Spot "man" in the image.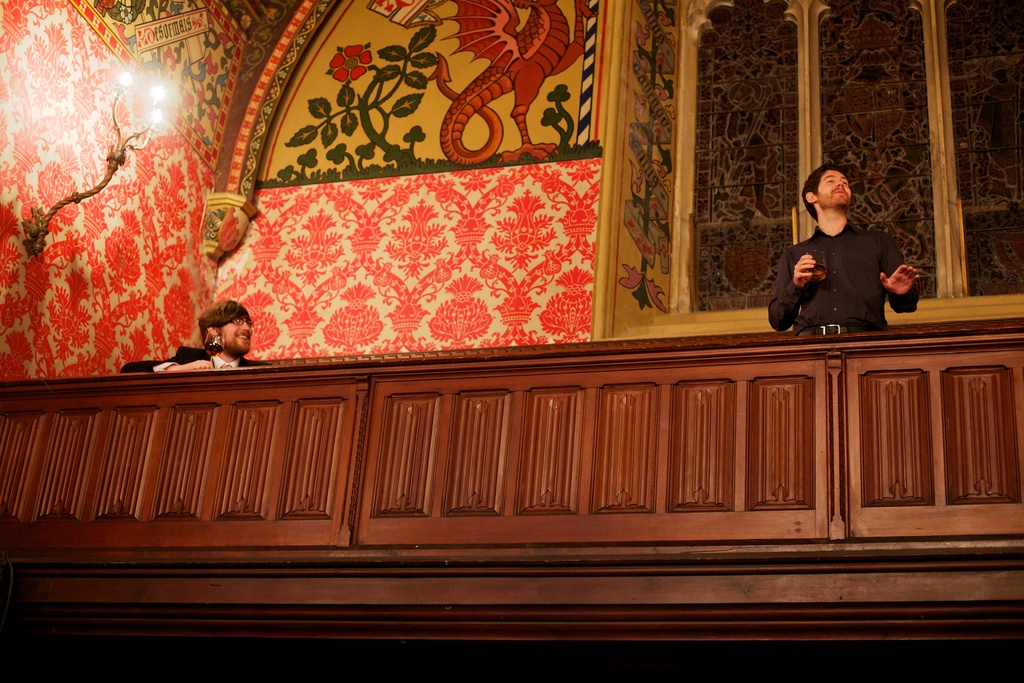
"man" found at box(784, 172, 917, 341).
